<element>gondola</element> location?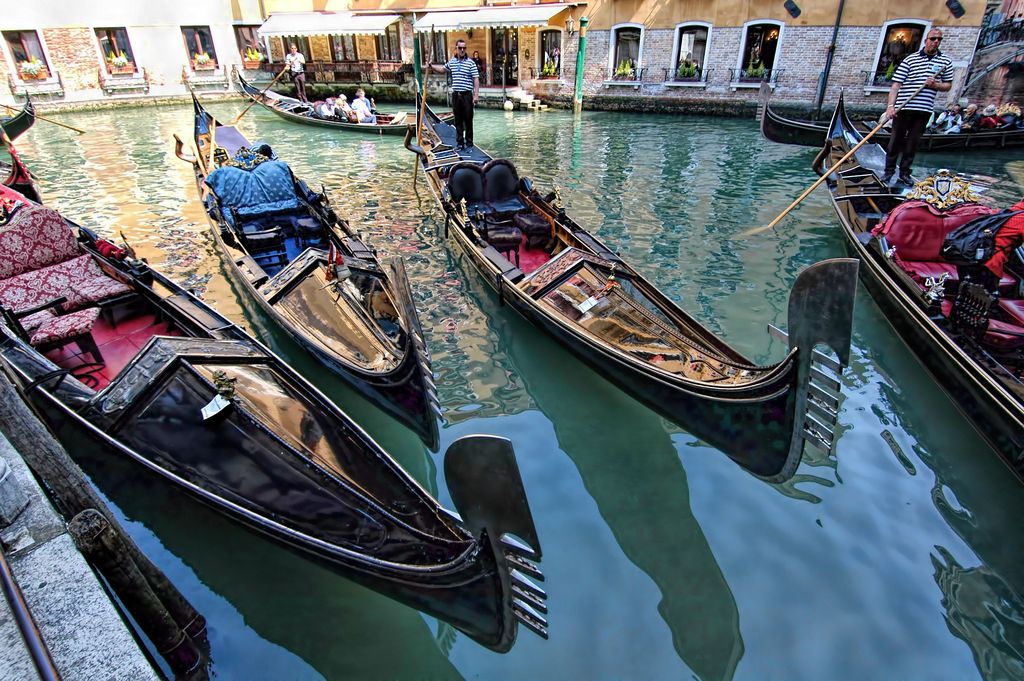
(399,69,859,496)
